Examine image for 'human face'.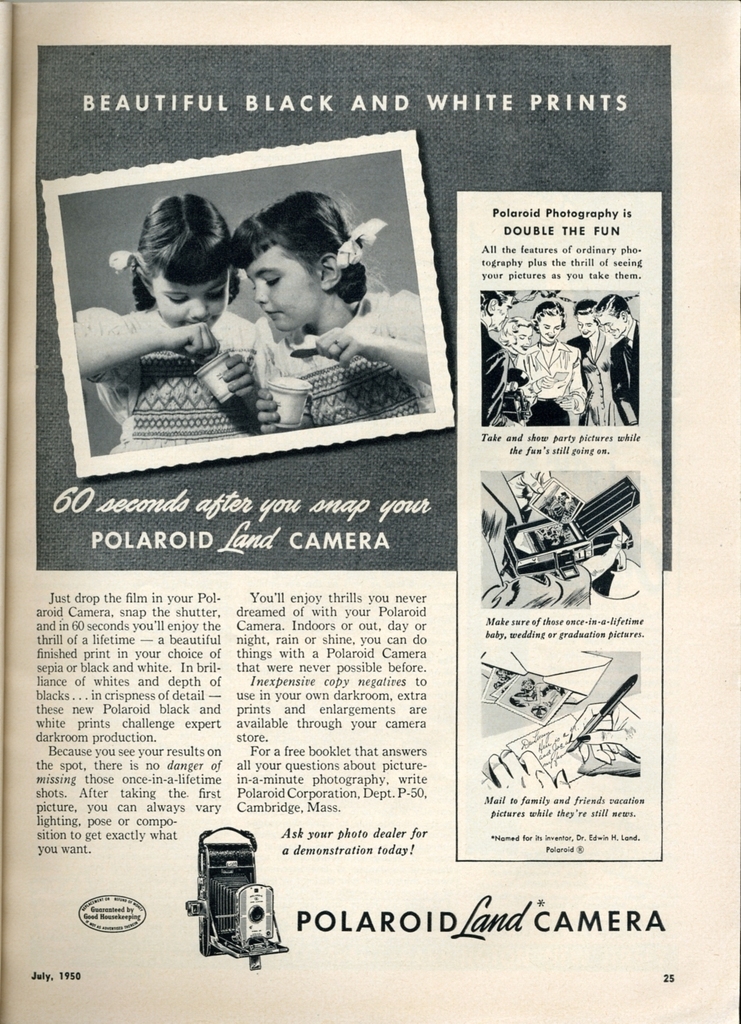
Examination result: pyautogui.locateOnScreen(507, 319, 532, 351).
